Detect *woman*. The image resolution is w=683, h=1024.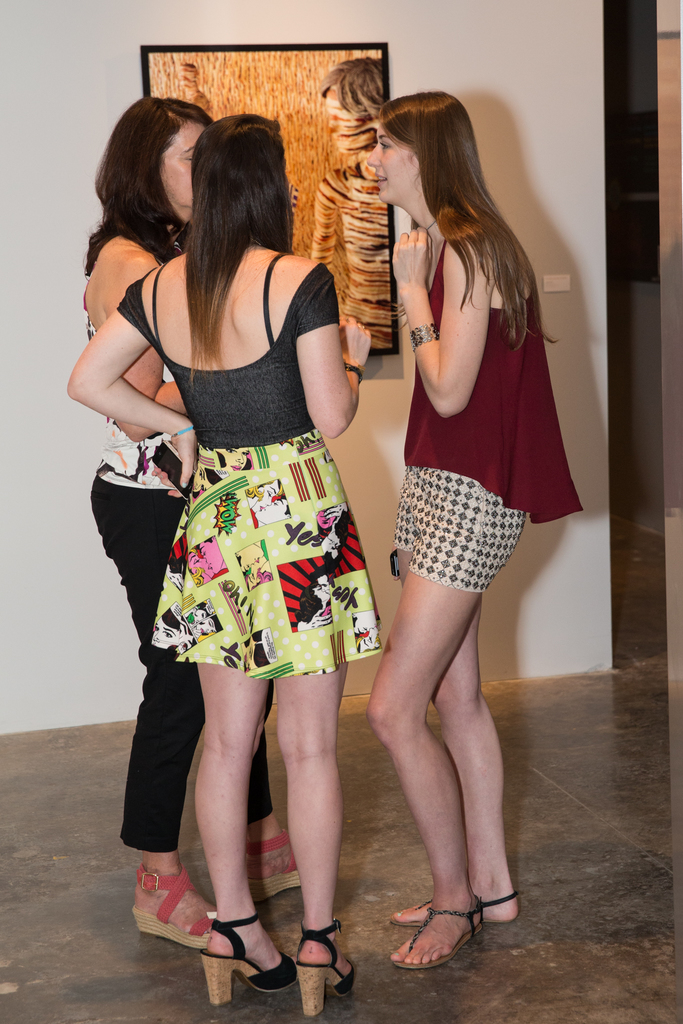
select_region(86, 92, 312, 955).
